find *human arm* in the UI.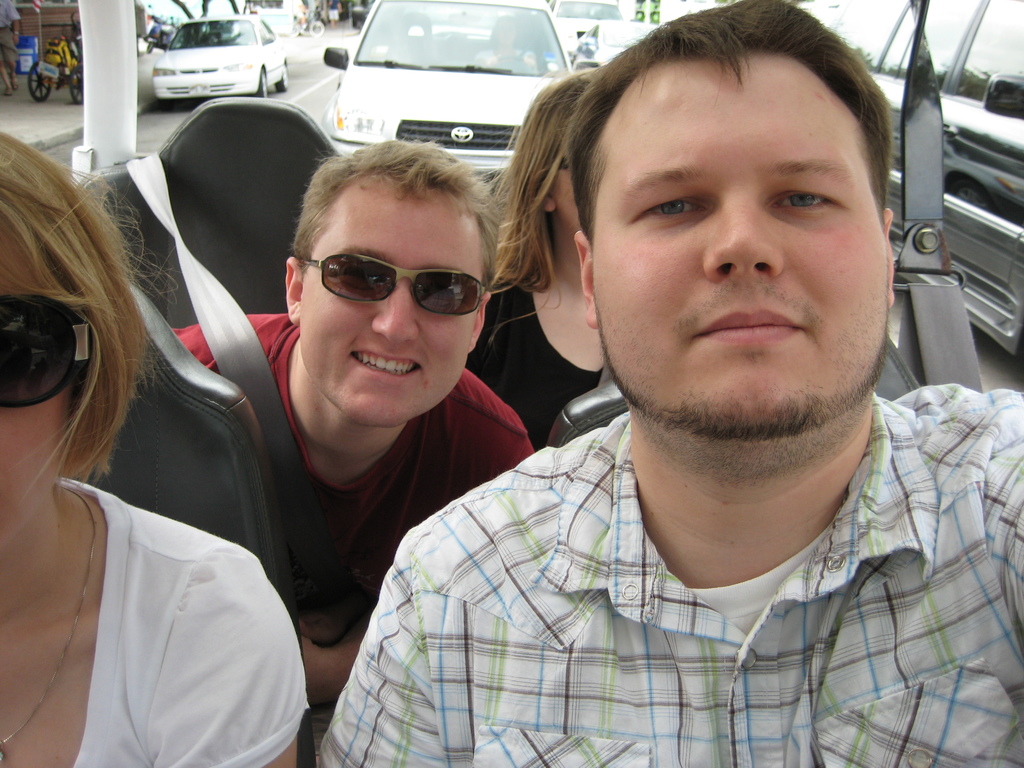
UI element at [307,546,460,767].
